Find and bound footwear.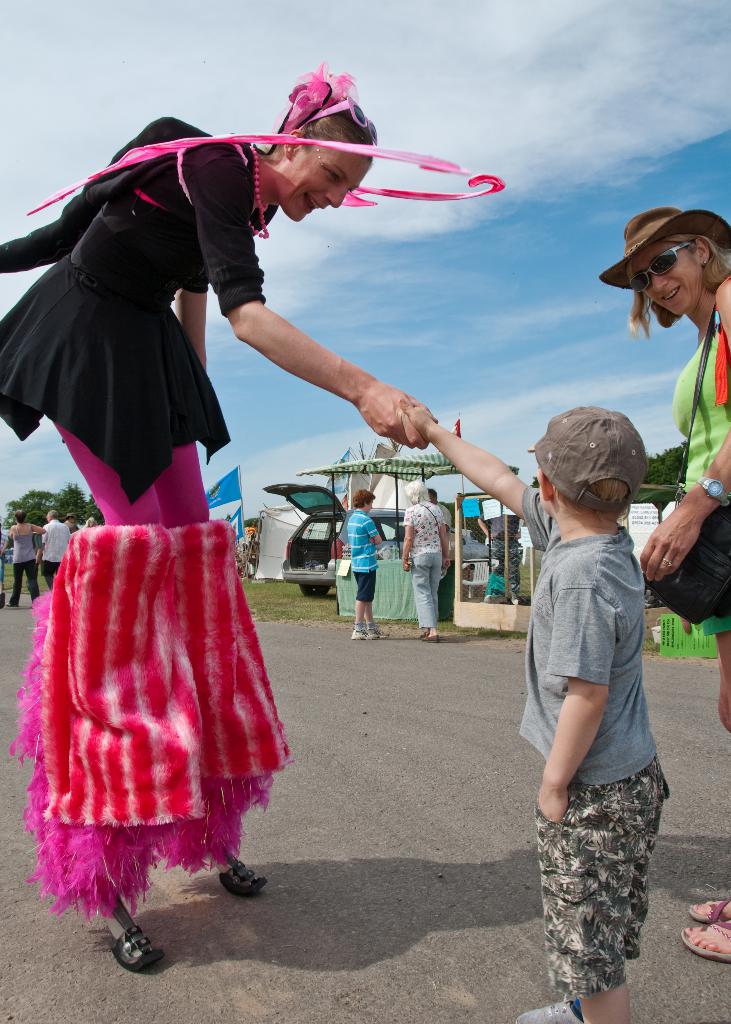
Bound: (left=686, top=922, right=730, bottom=958).
